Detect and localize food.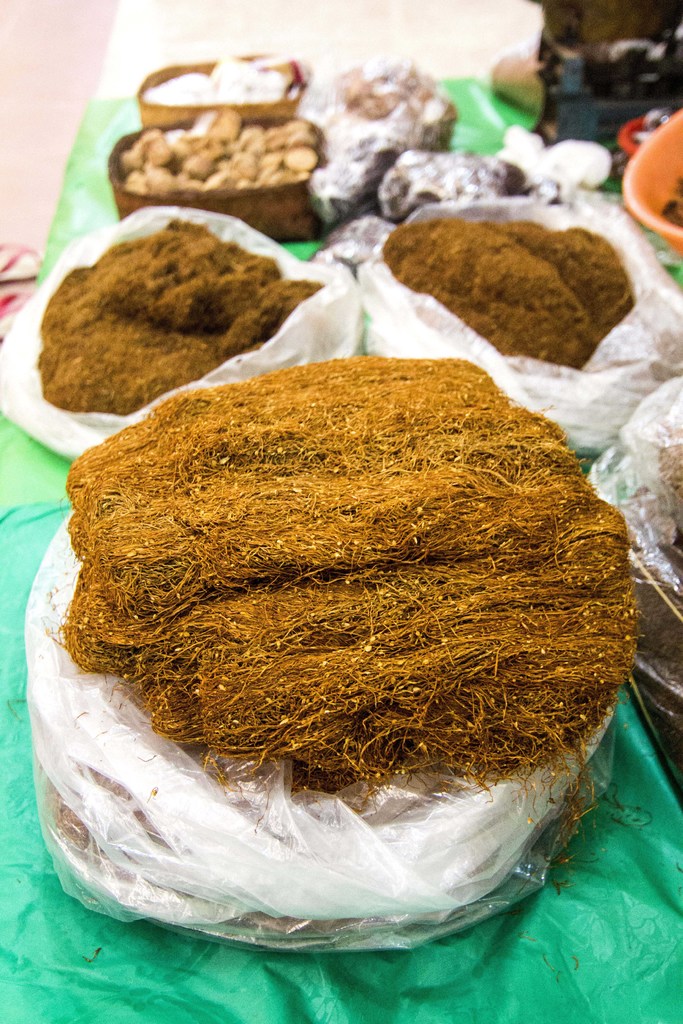
Localized at 630, 441, 682, 768.
